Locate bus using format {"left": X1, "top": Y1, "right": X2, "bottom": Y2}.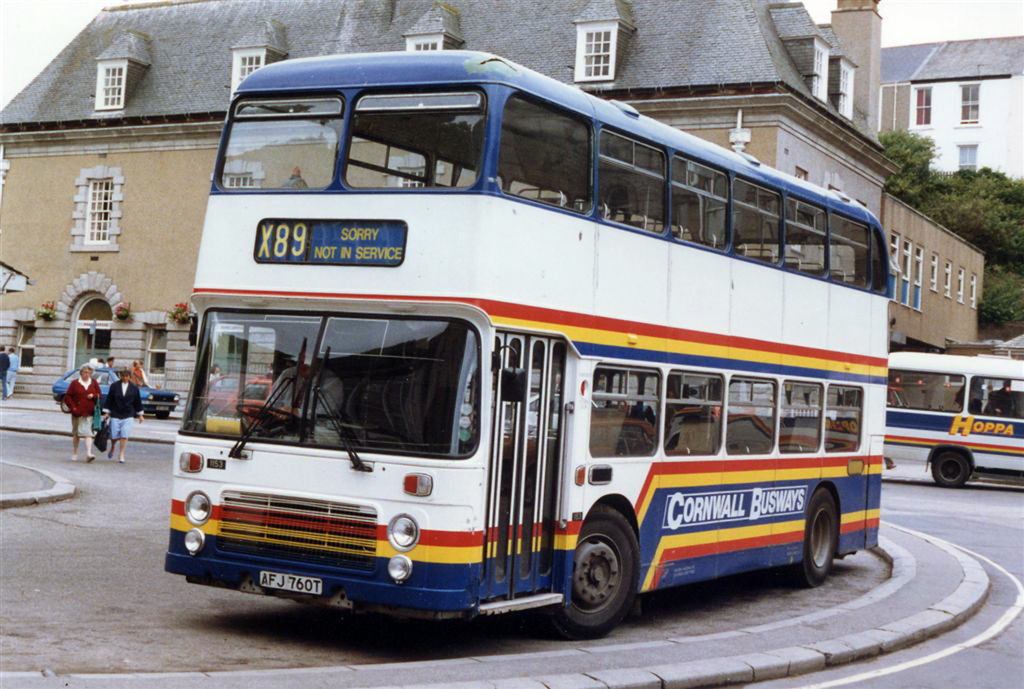
{"left": 166, "top": 48, "right": 886, "bottom": 644}.
